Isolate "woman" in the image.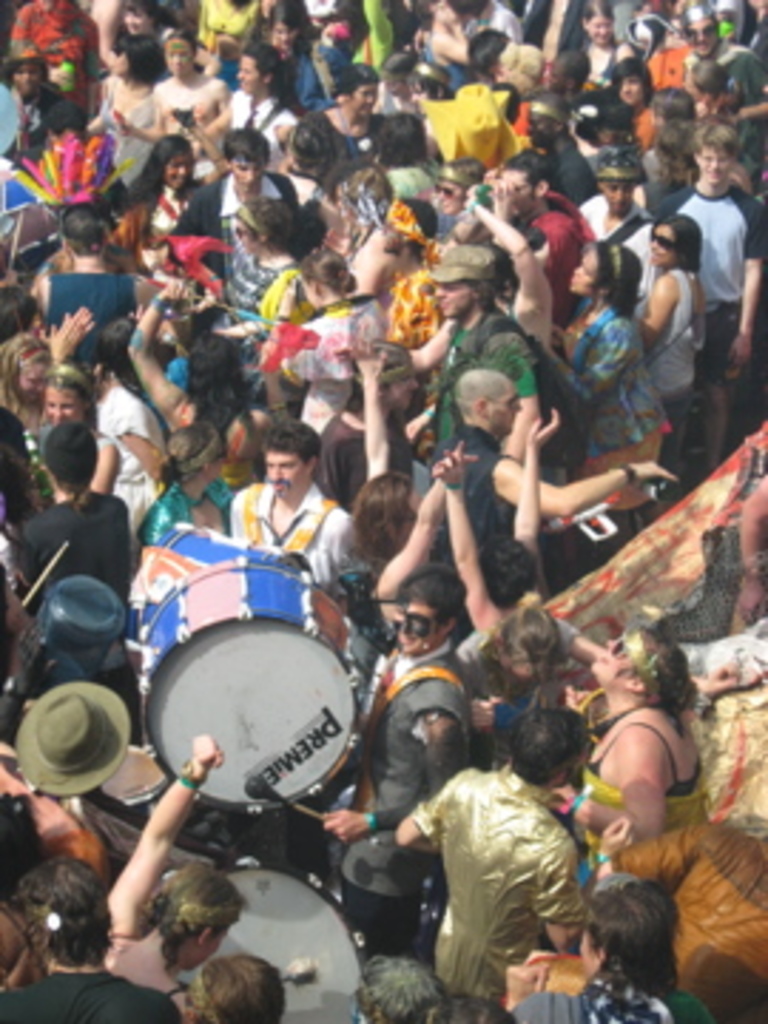
Isolated region: bbox=(88, 26, 159, 196).
